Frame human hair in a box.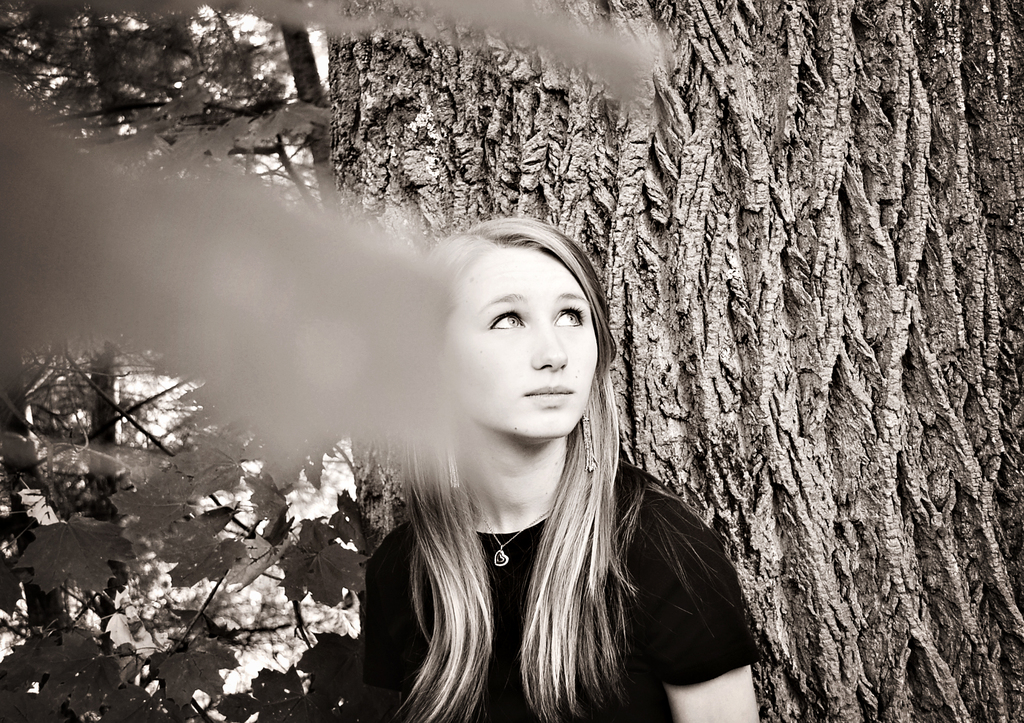
(x1=356, y1=213, x2=657, y2=675).
